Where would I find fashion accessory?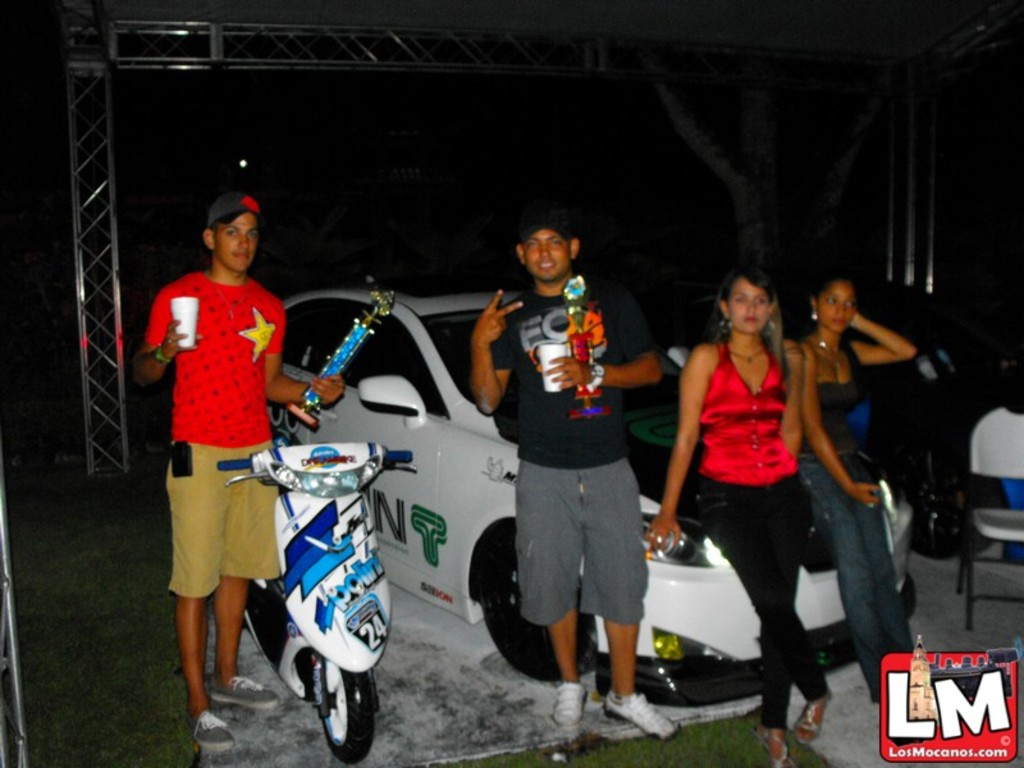
At l=645, t=527, r=654, b=541.
